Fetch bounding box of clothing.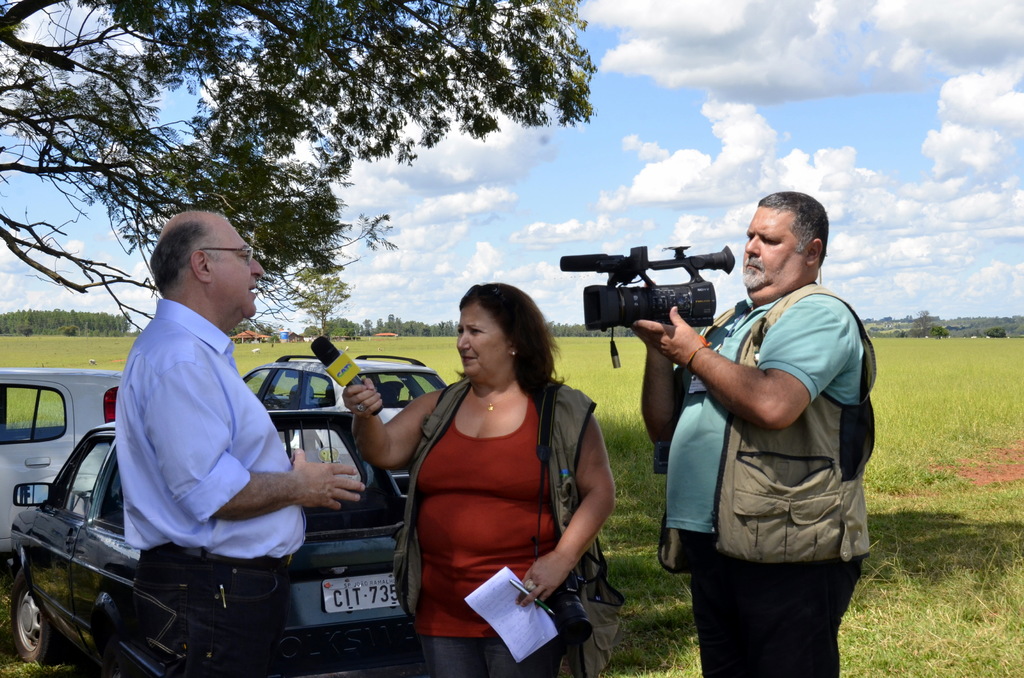
Bbox: (656, 278, 876, 677).
